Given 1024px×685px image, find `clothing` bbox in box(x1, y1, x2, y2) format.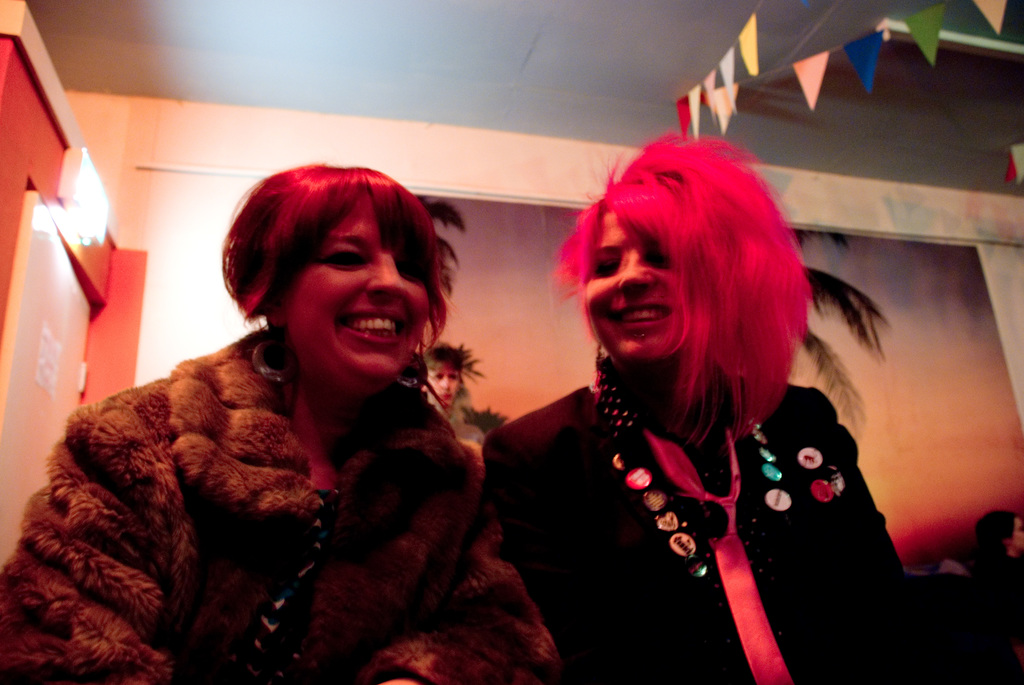
box(0, 328, 564, 684).
